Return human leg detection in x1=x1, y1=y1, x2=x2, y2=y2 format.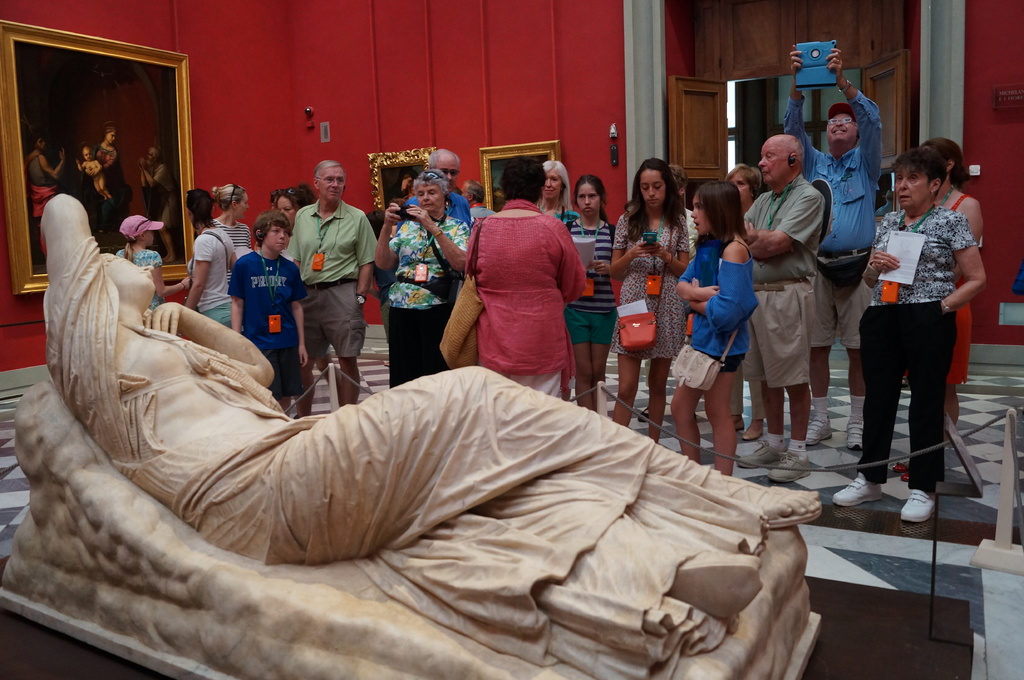
x1=705, y1=355, x2=737, y2=470.
